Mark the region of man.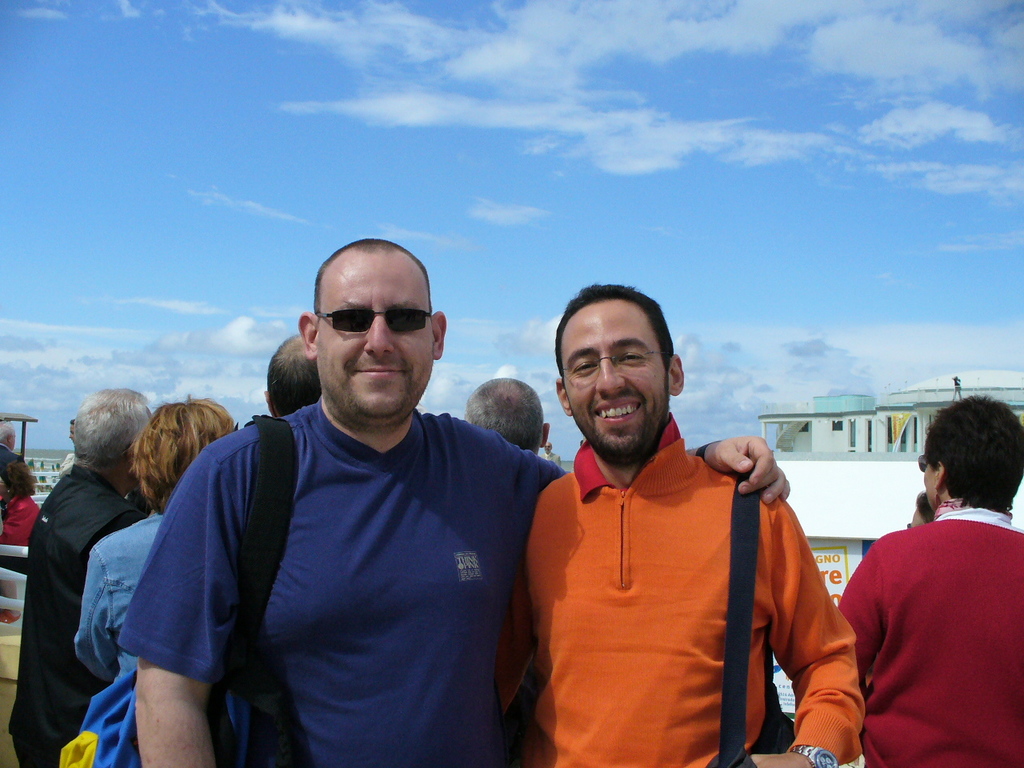
Region: left=6, top=387, right=157, bottom=767.
